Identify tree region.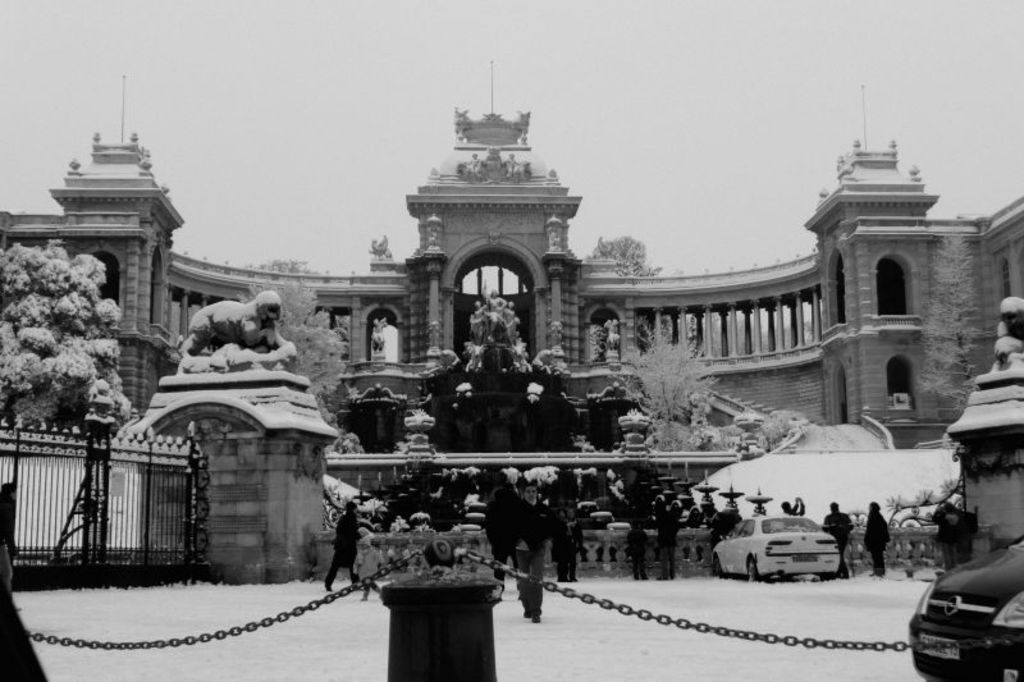
Region: bbox(223, 282, 355, 445).
